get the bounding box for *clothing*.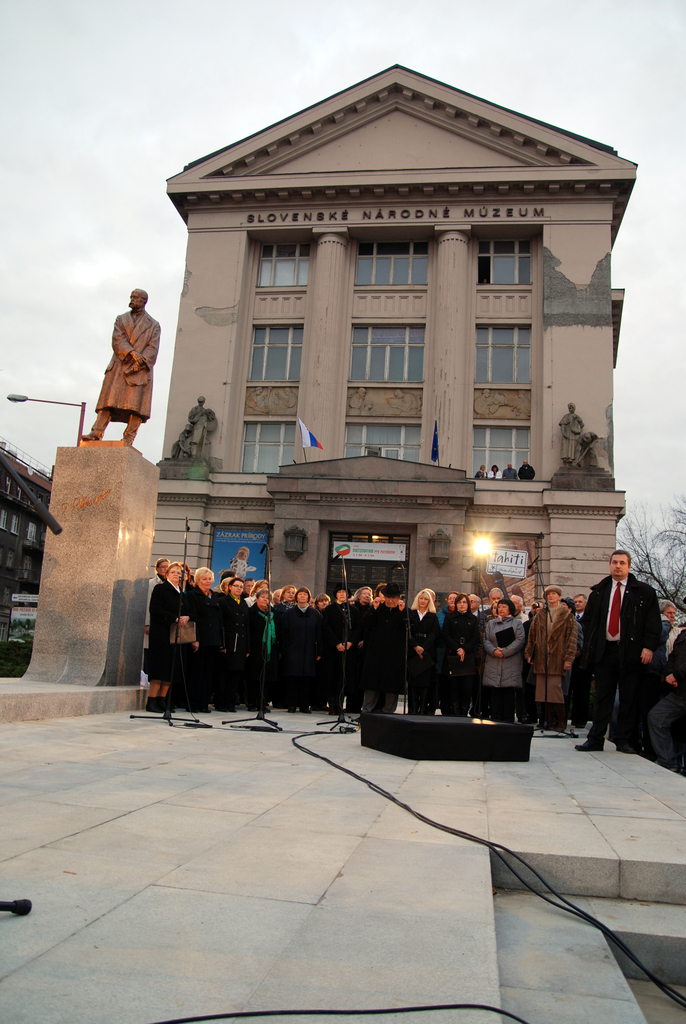
bbox=[653, 628, 685, 774].
